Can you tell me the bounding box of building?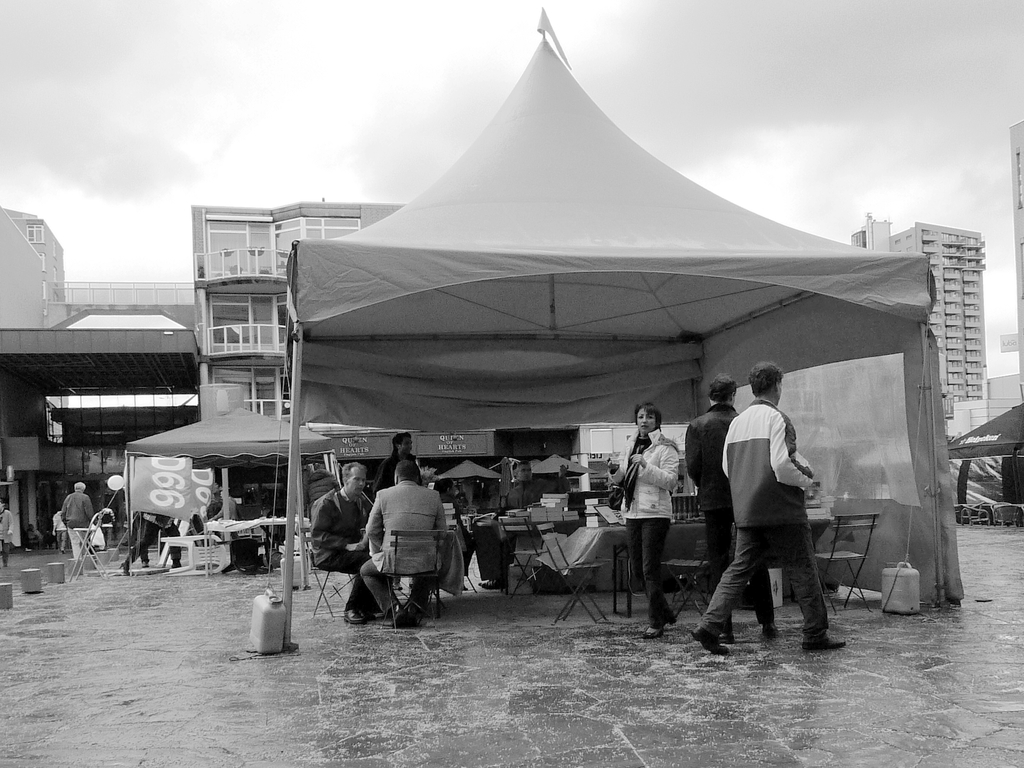
x1=0, y1=192, x2=400, y2=541.
